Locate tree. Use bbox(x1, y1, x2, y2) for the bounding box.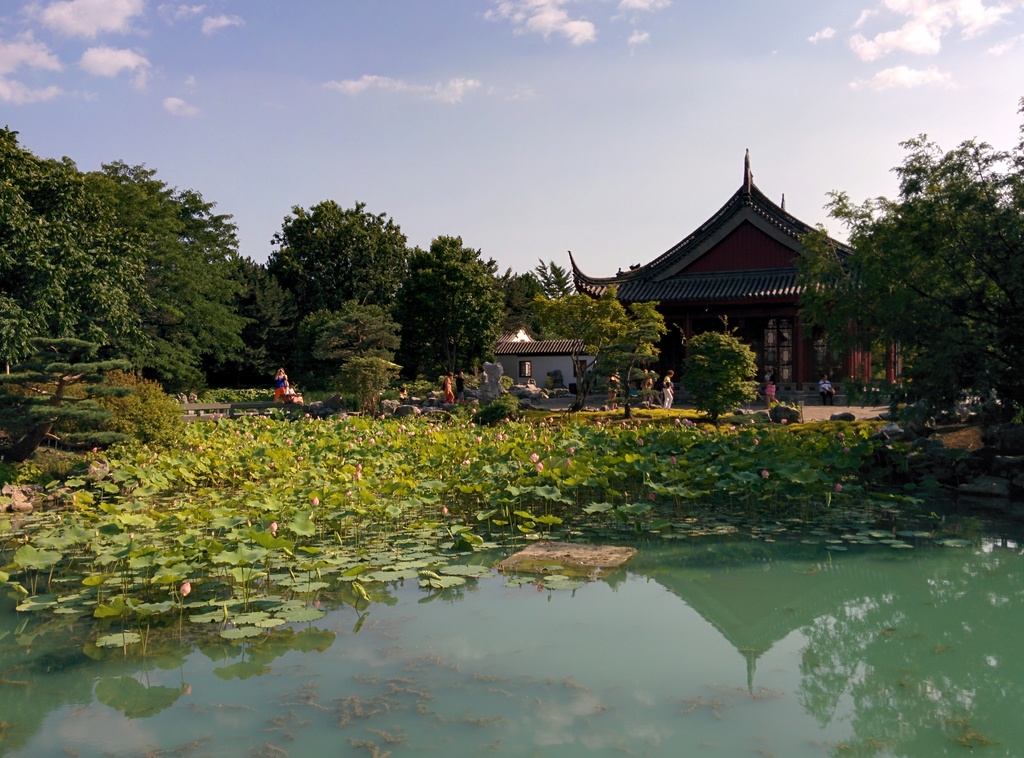
bbox(547, 293, 624, 402).
